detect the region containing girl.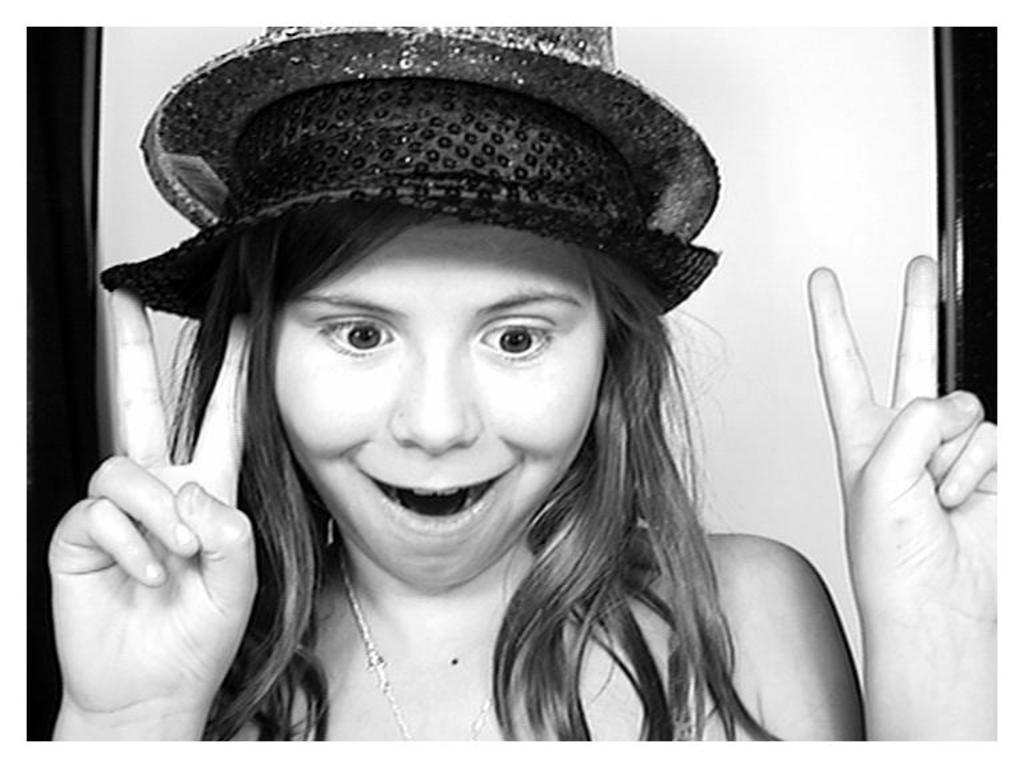
47,0,1003,745.
